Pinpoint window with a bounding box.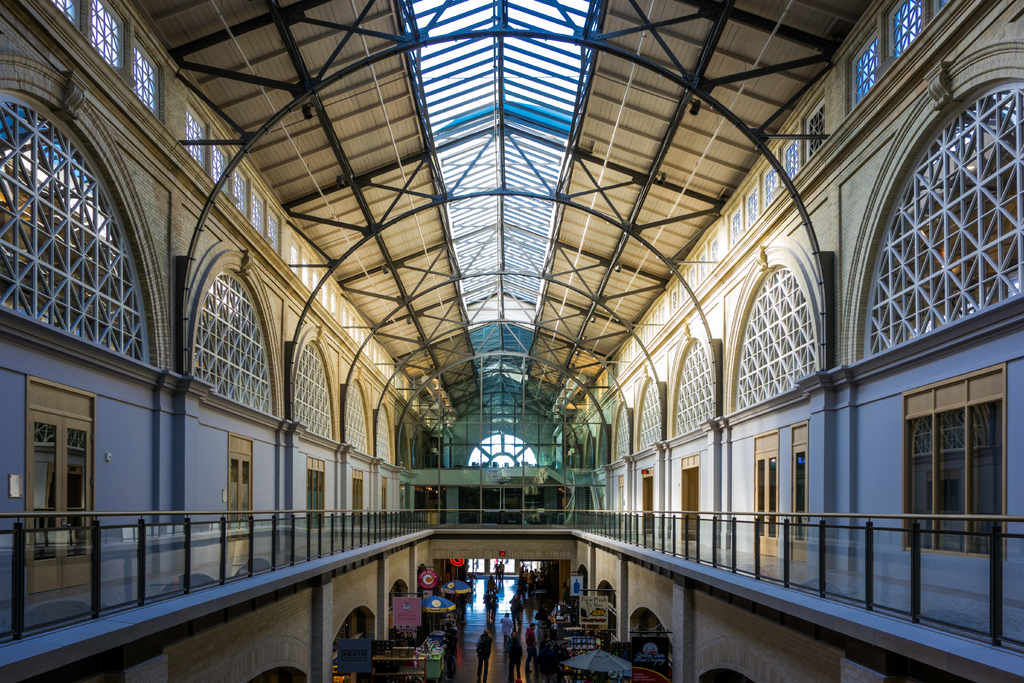
select_region(291, 238, 299, 276).
